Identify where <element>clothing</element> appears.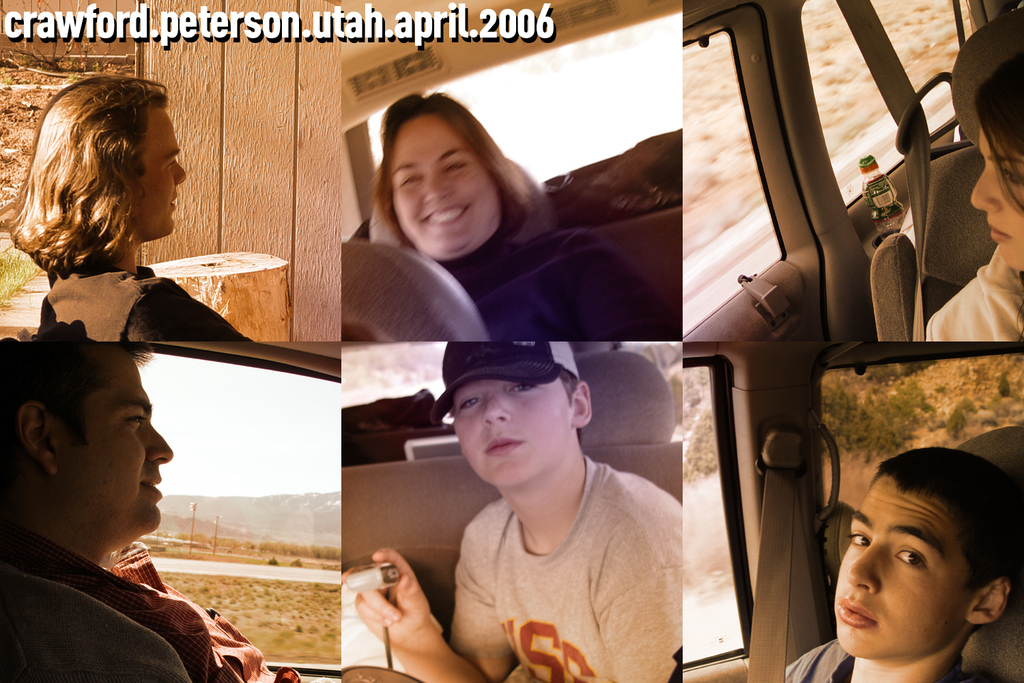
Appears at rect(5, 507, 232, 677).
